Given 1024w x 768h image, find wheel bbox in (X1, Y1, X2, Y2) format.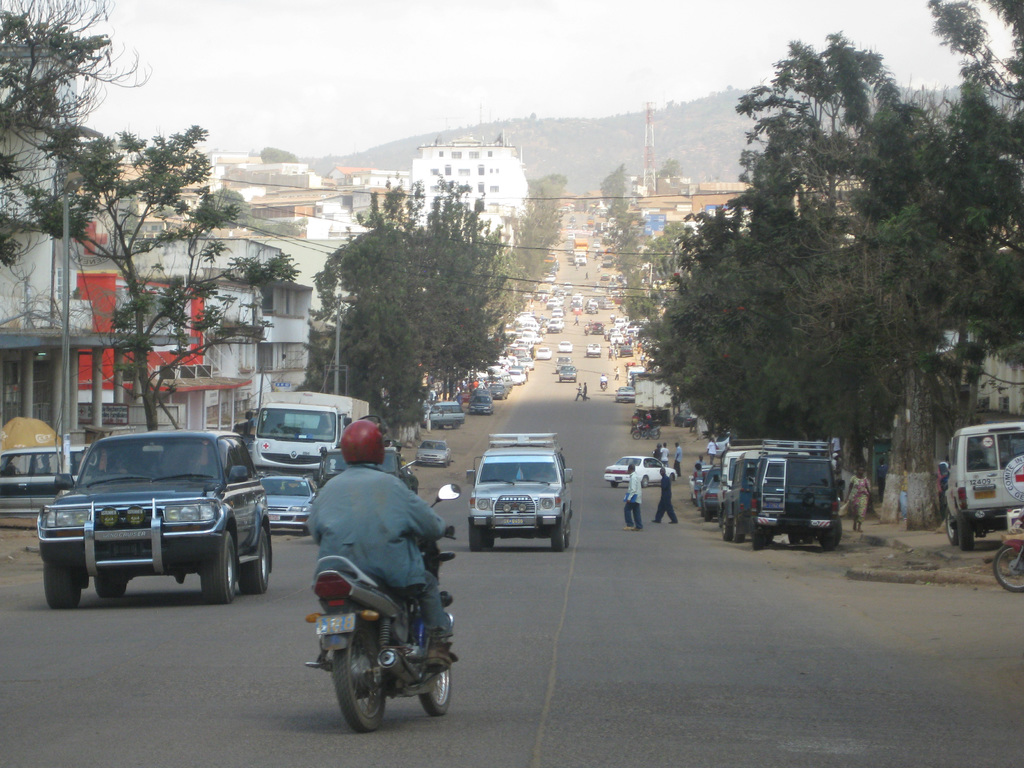
(468, 521, 483, 554).
